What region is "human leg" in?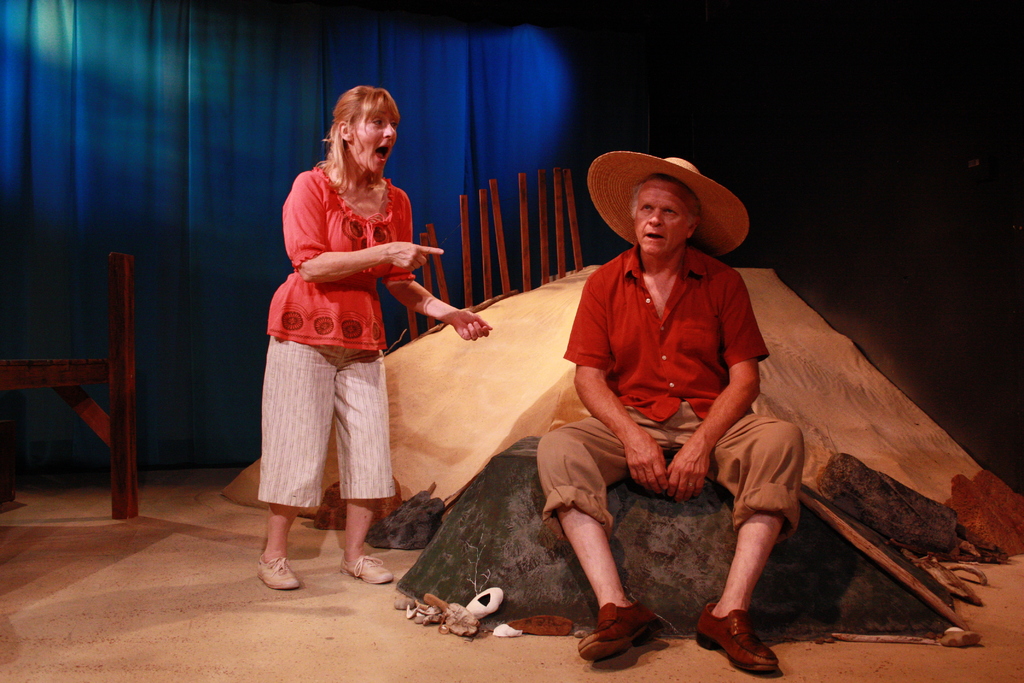
687/422/808/664.
